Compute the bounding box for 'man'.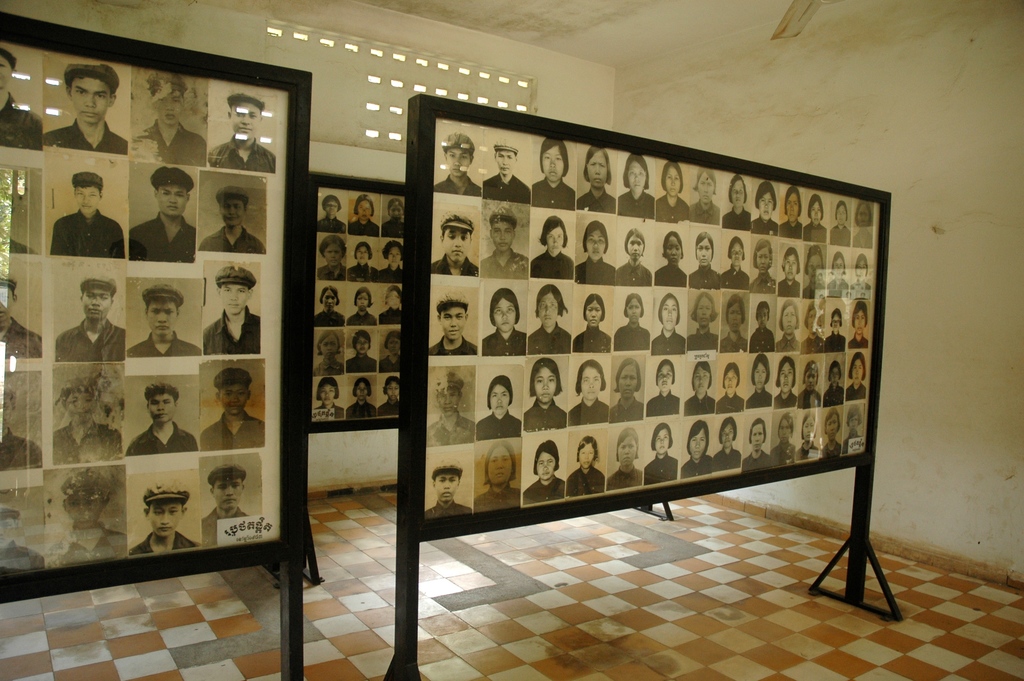
left=53, top=275, right=127, bottom=361.
